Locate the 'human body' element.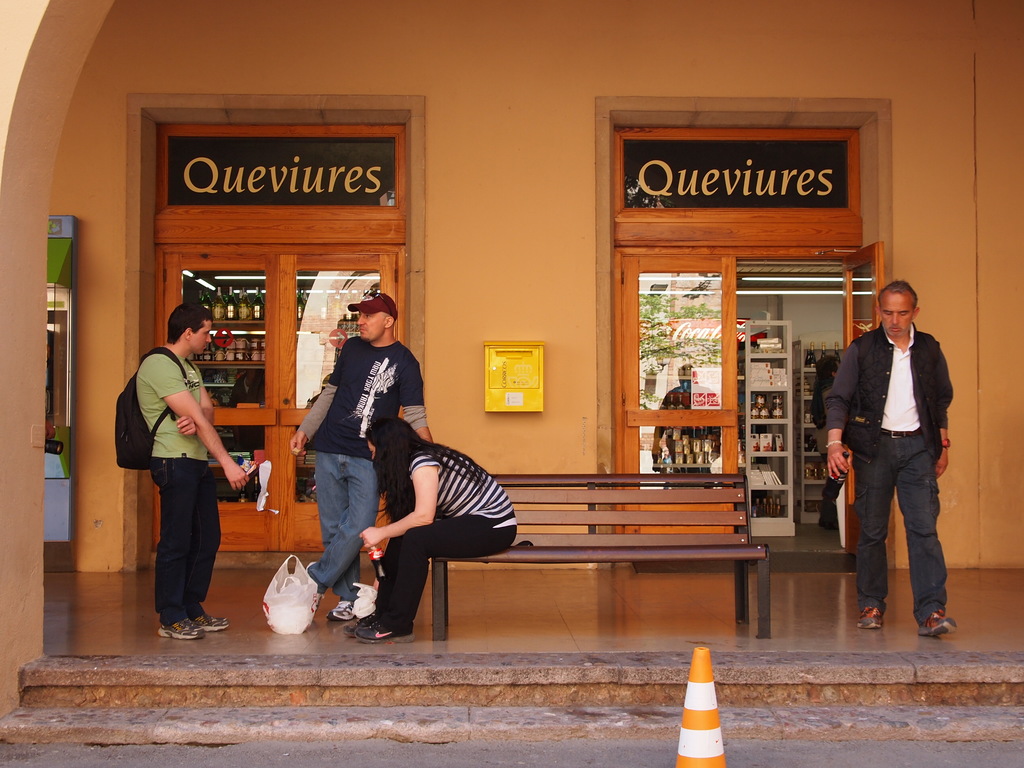
Element bbox: {"x1": 819, "y1": 281, "x2": 959, "y2": 630}.
